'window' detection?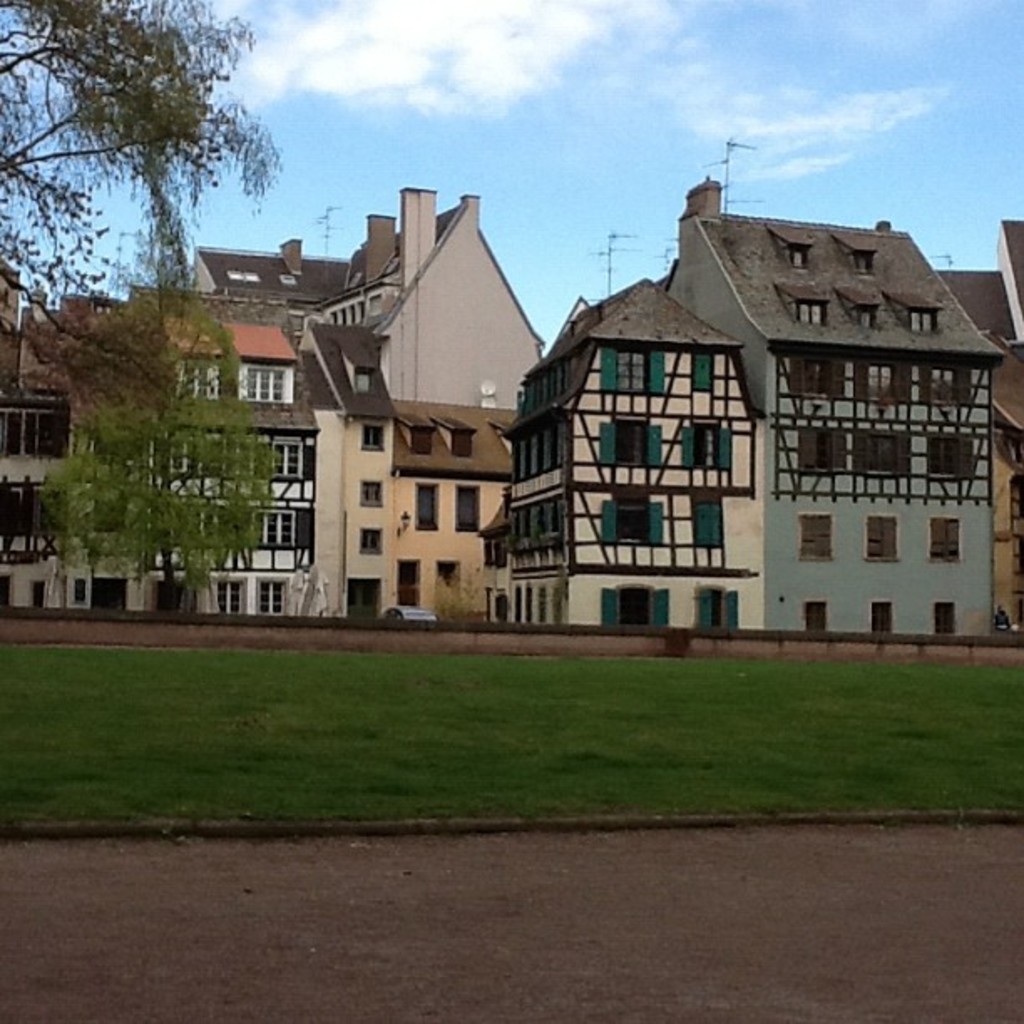
Rect(795, 510, 830, 562)
